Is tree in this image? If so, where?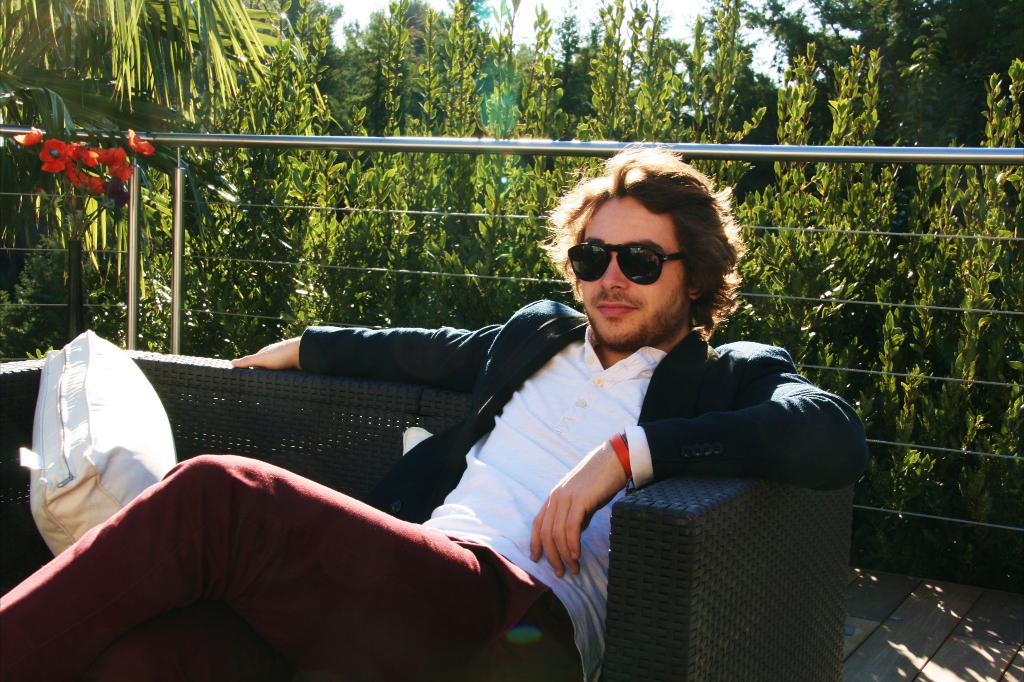
Yes, at box=[275, 0, 796, 235].
